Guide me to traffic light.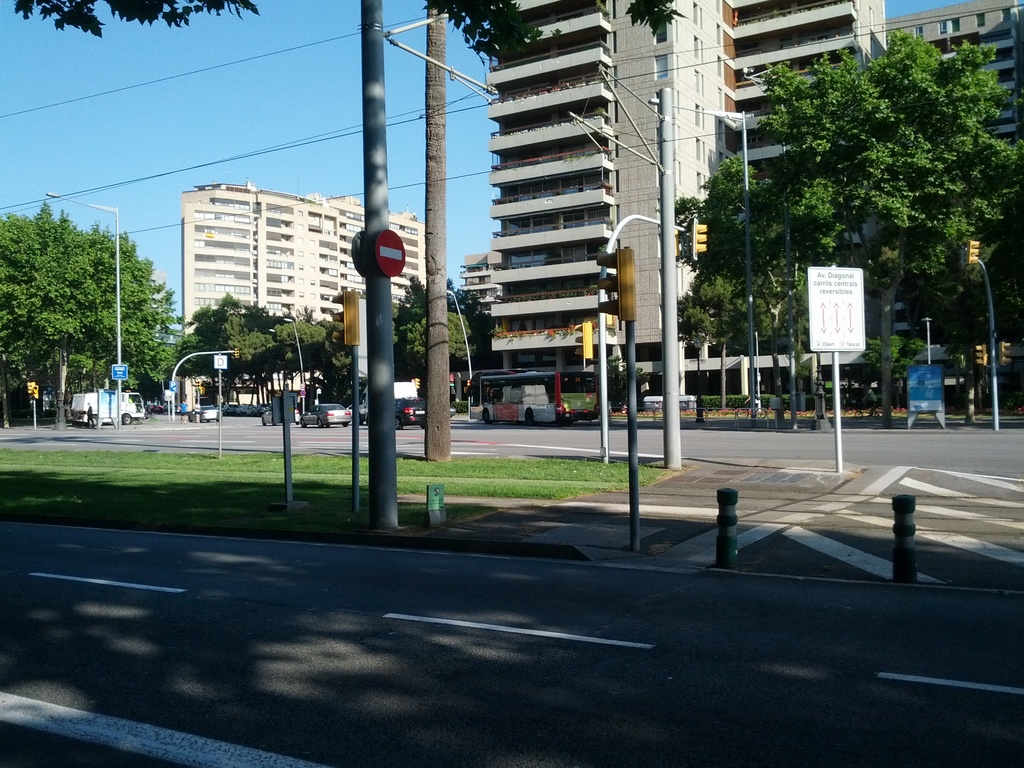
Guidance: (x1=236, y1=348, x2=241, y2=360).
